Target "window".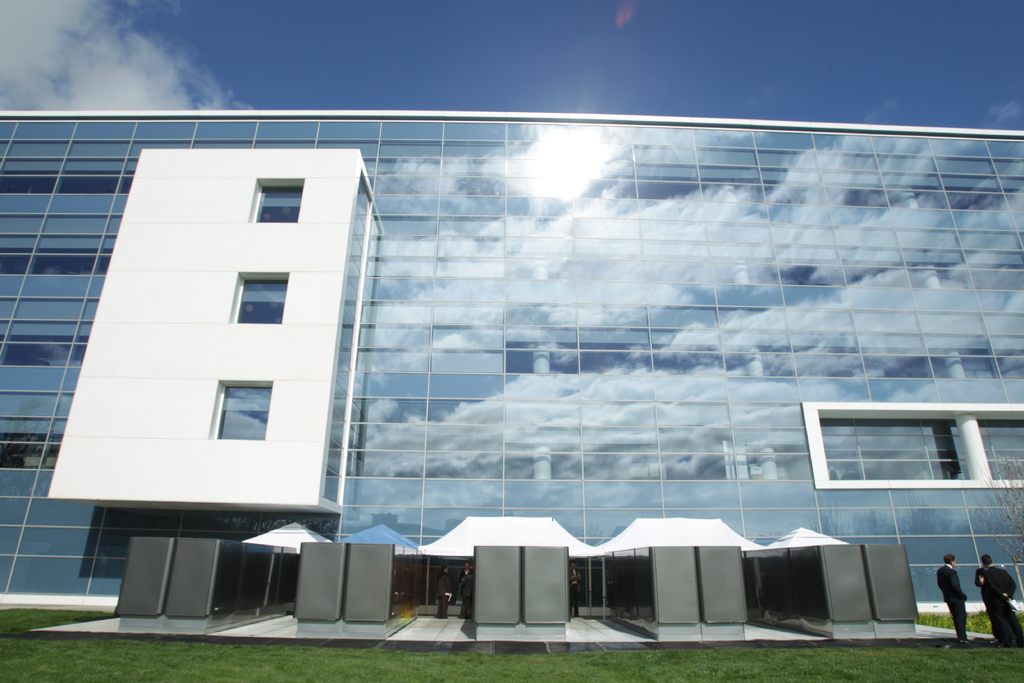
Target region: (263,185,295,224).
